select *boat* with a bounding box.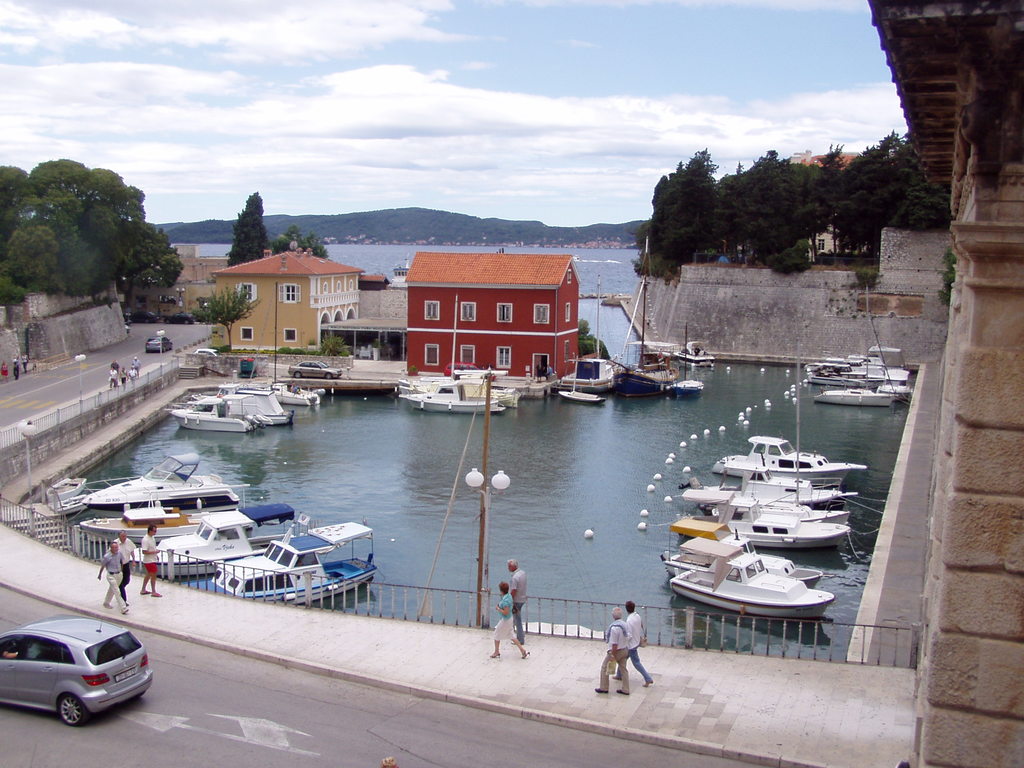
bbox=[77, 484, 247, 540].
